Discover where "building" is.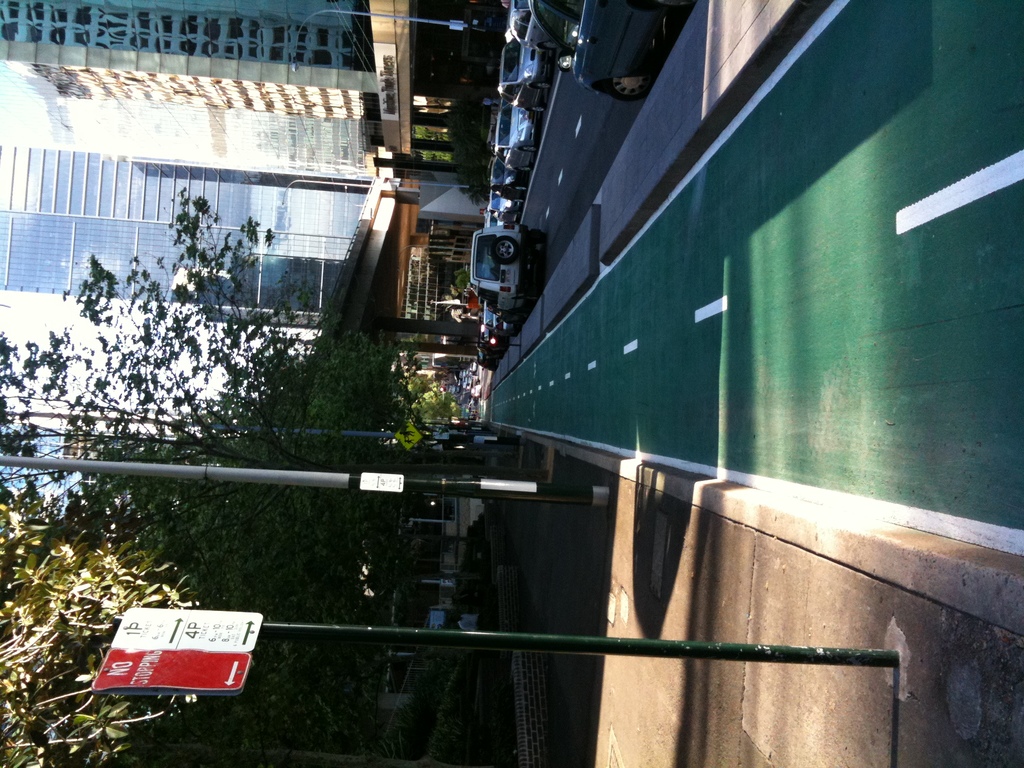
Discovered at box=[0, 147, 381, 335].
